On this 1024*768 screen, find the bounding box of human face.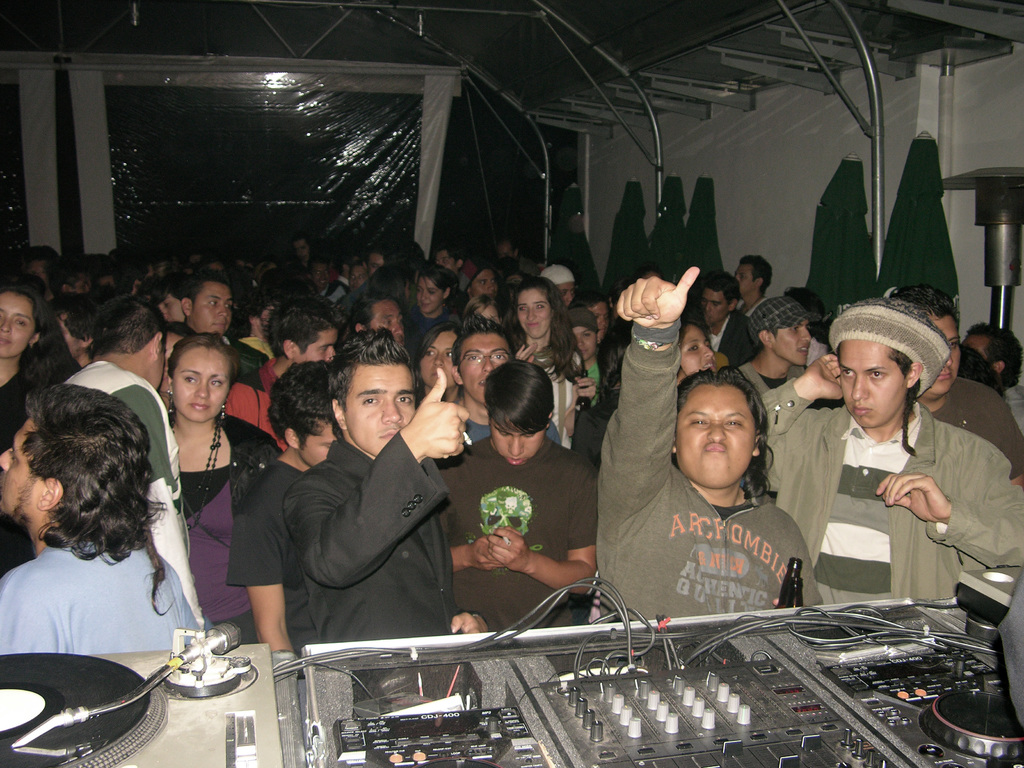
Bounding box: x1=966, y1=332, x2=989, y2=357.
